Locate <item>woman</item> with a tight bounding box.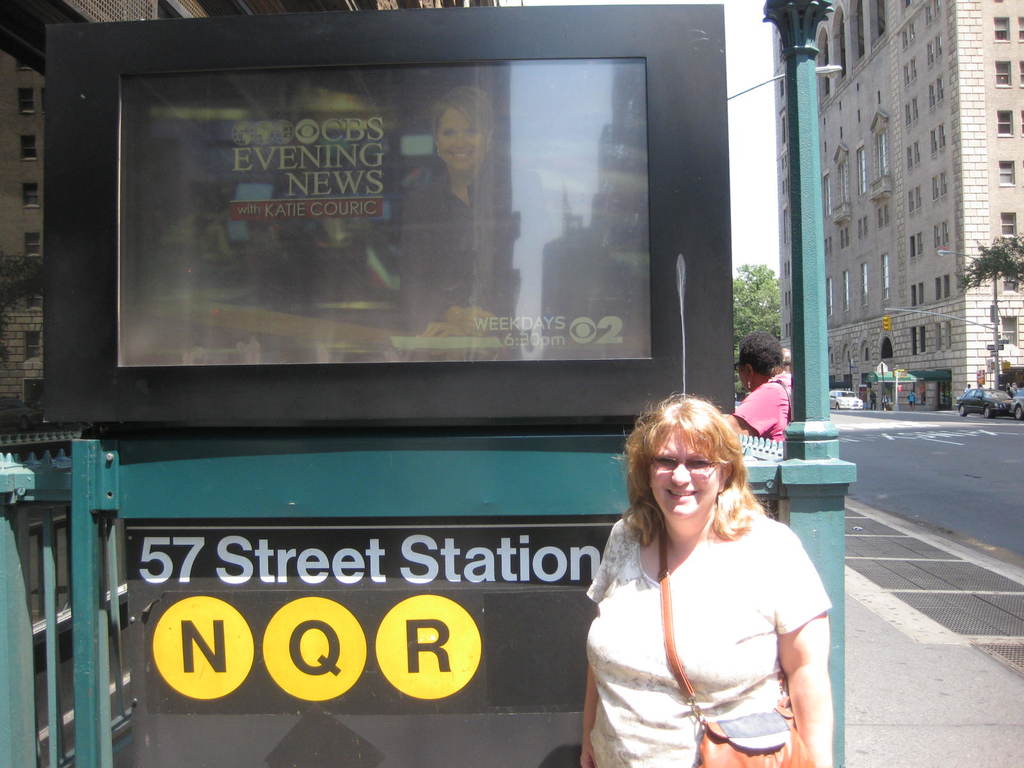
pyautogui.locateOnScreen(580, 398, 838, 767).
